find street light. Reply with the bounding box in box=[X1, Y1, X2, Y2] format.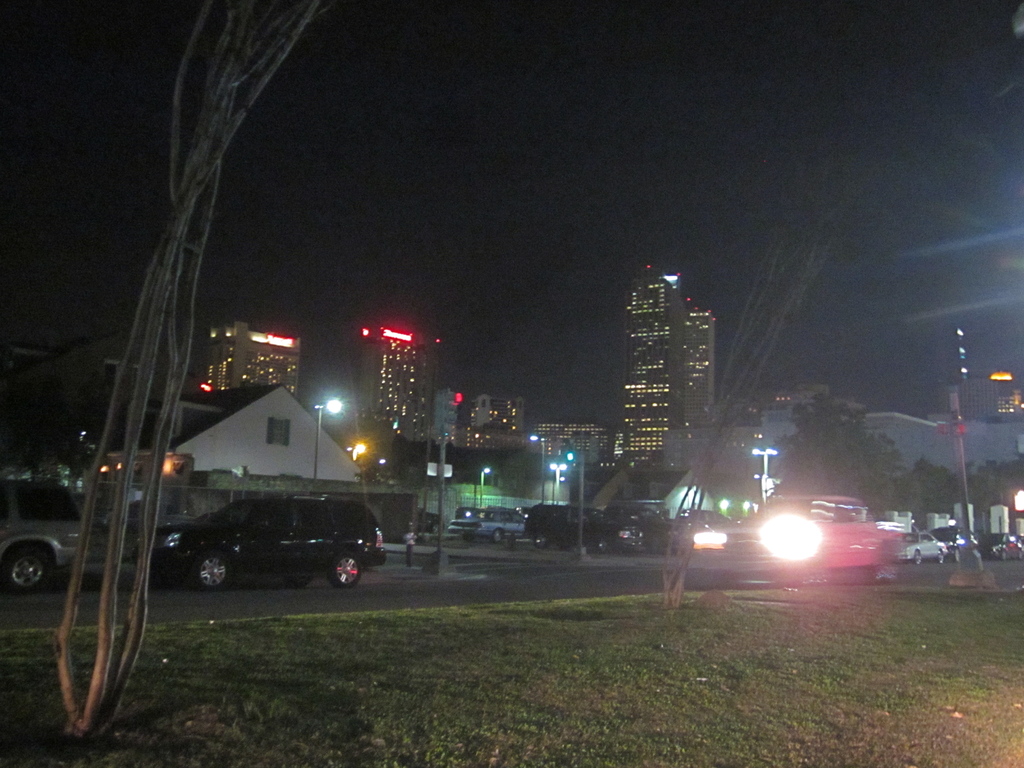
box=[480, 465, 492, 505].
